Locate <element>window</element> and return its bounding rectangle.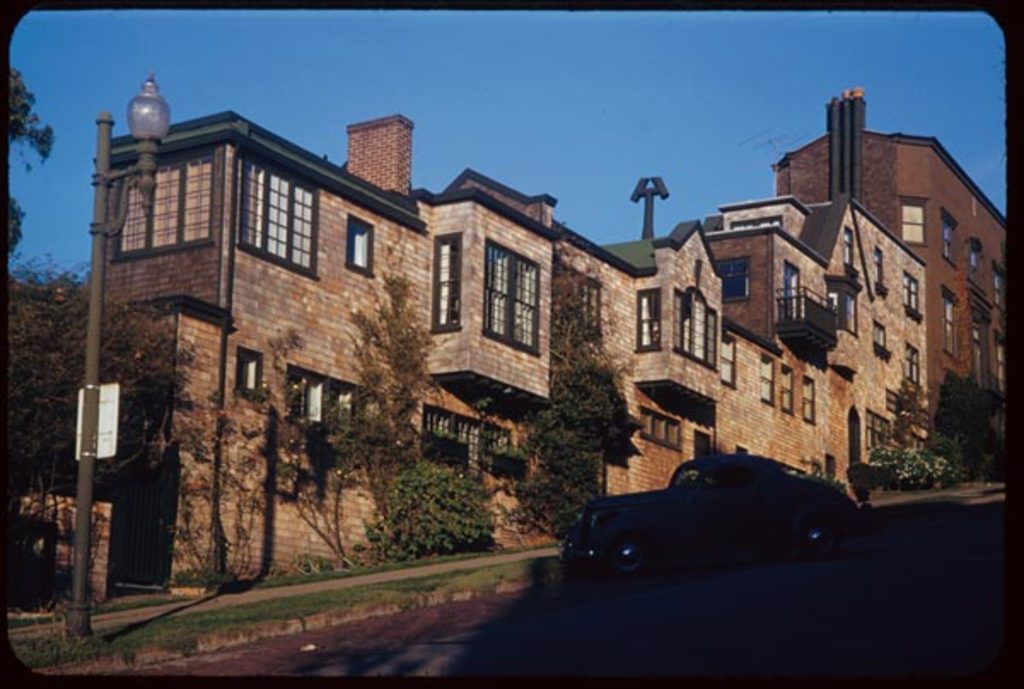
283 370 391 445.
